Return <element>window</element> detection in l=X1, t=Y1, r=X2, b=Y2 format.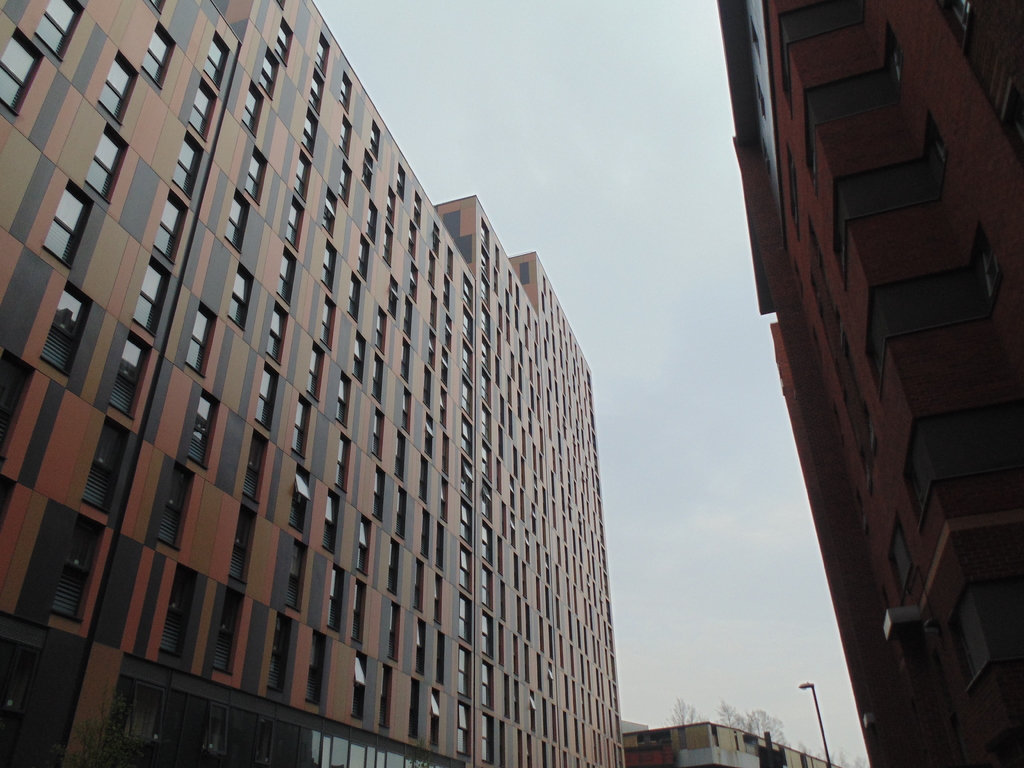
l=337, t=379, r=349, b=422.
